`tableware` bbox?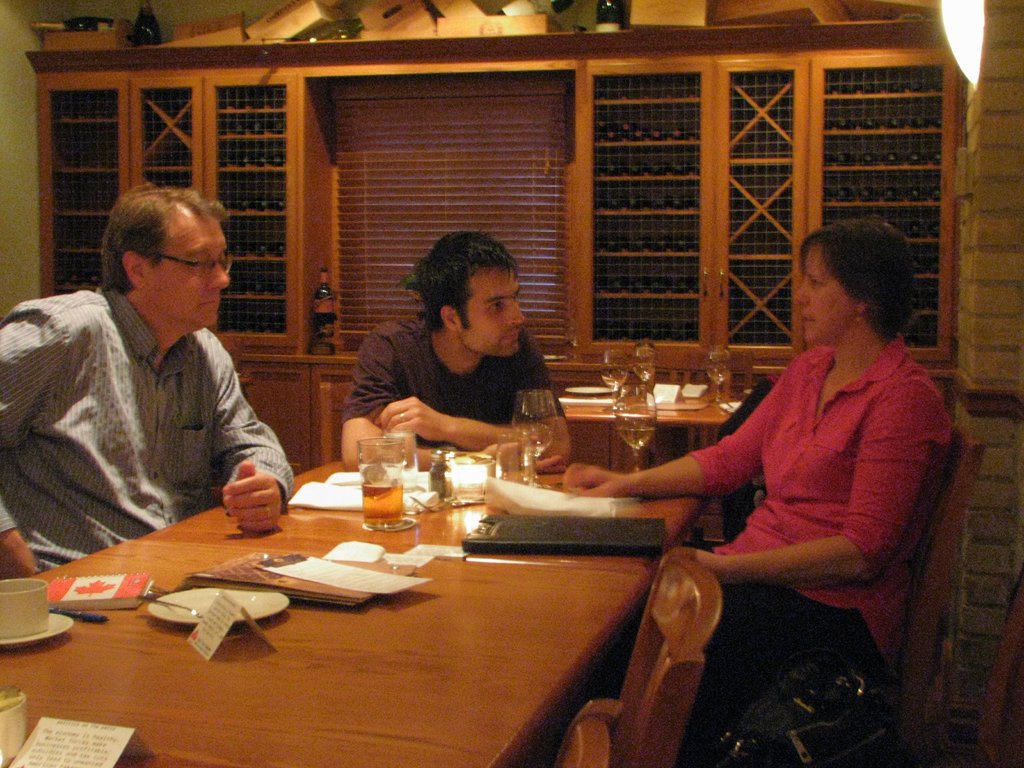
<box>144,582,289,648</box>
